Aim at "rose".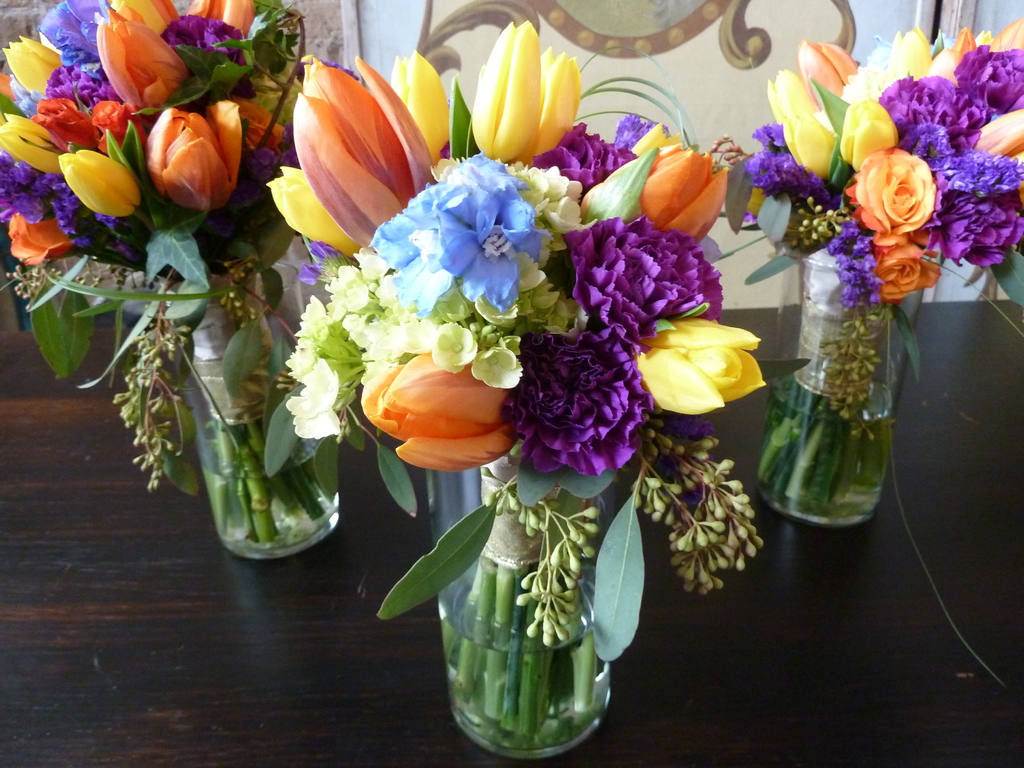
Aimed at x1=874, y1=237, x2=943, y2=307.
